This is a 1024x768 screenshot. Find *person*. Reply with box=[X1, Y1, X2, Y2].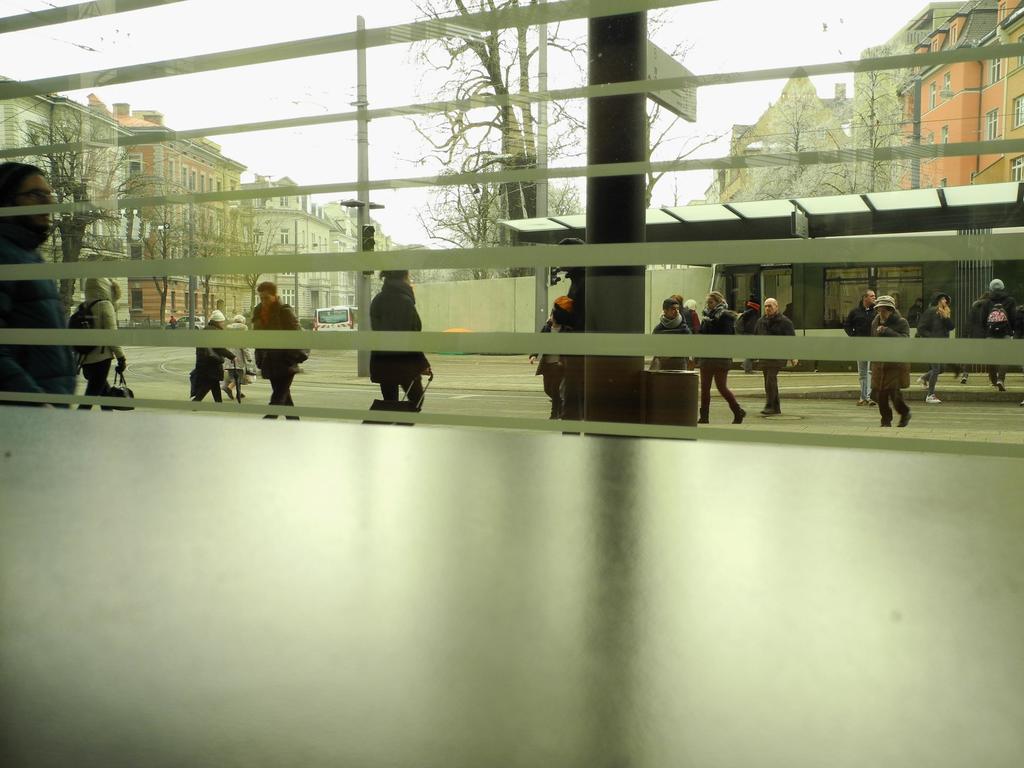
box=[243, 276, 312, 424].
